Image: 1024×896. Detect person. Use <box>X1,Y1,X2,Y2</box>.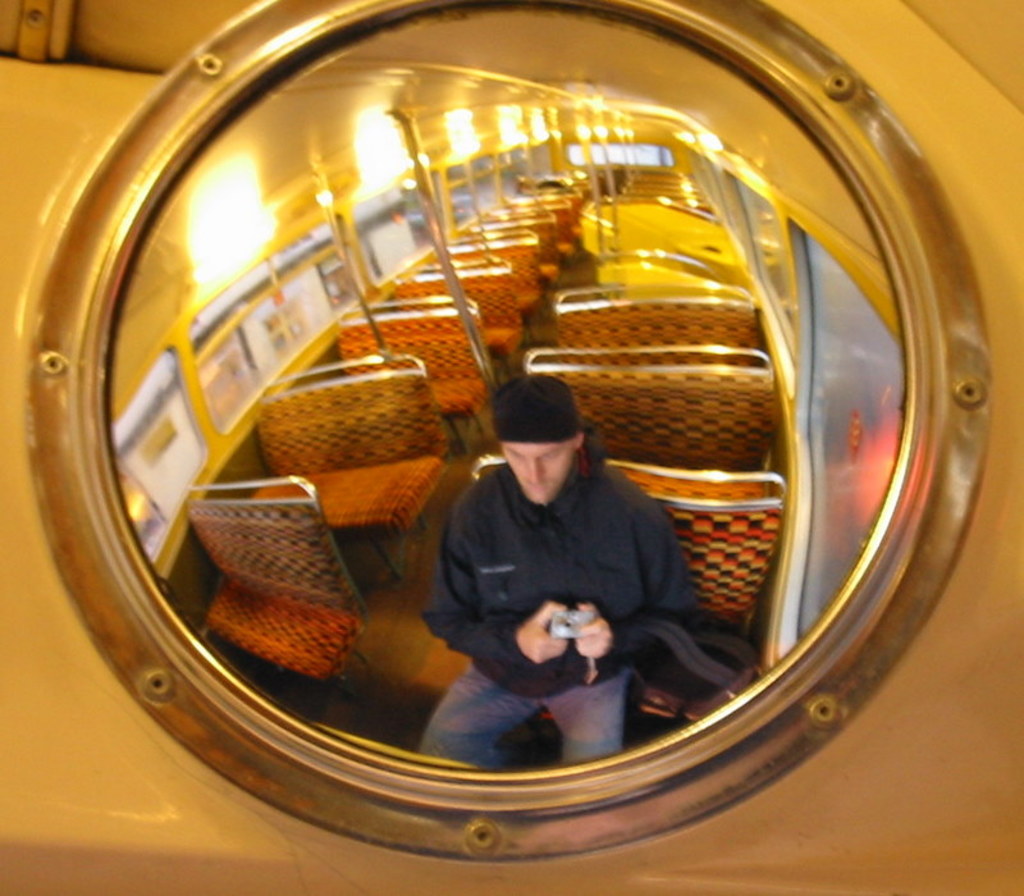
<box>421,372,699,767</box>.
